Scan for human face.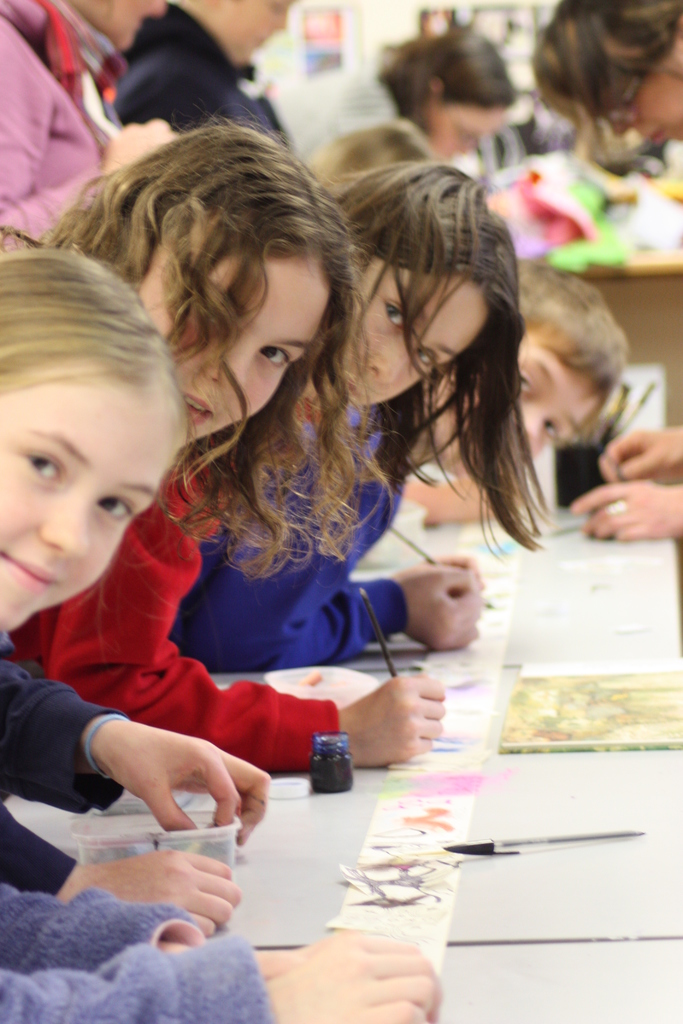
Scan result: BBox(138, 250, 325, 444).
